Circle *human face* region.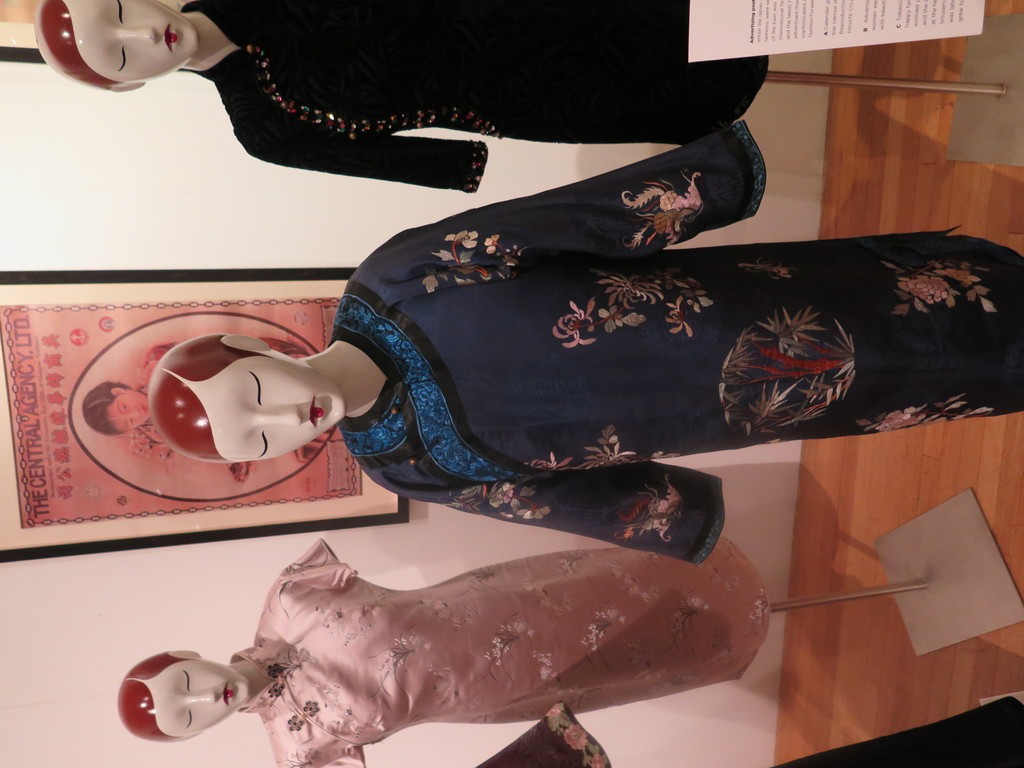
Region: (72, 0, 196, 81).
